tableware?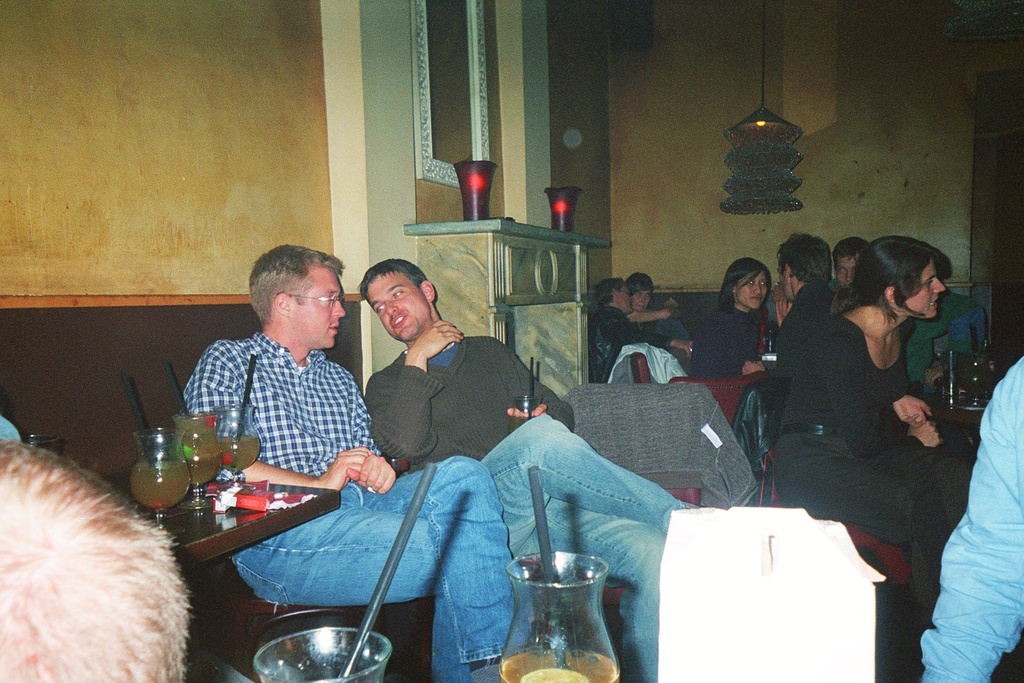
rect(161, 410, 226, 515)
